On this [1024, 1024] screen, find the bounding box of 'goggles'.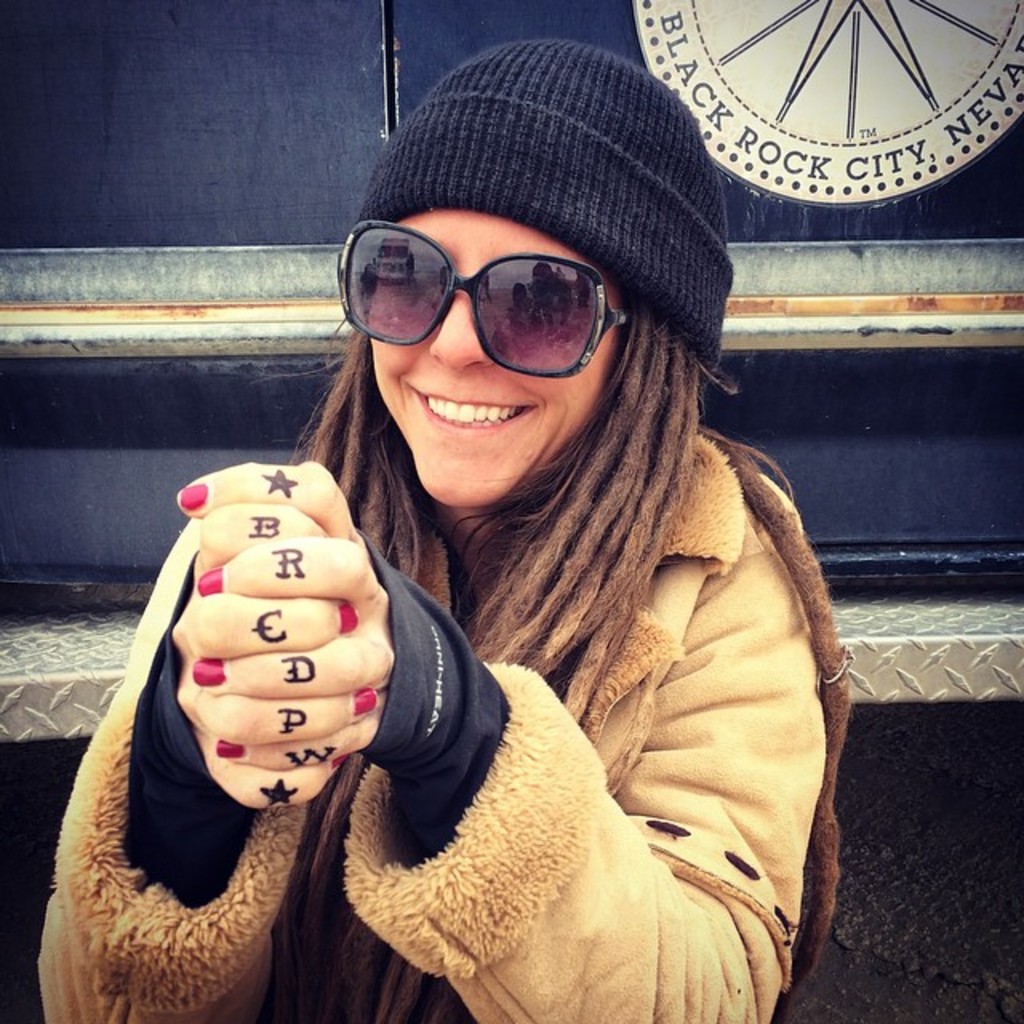
Bounding box: (left=344, top=213, right=683, bottom=370).
